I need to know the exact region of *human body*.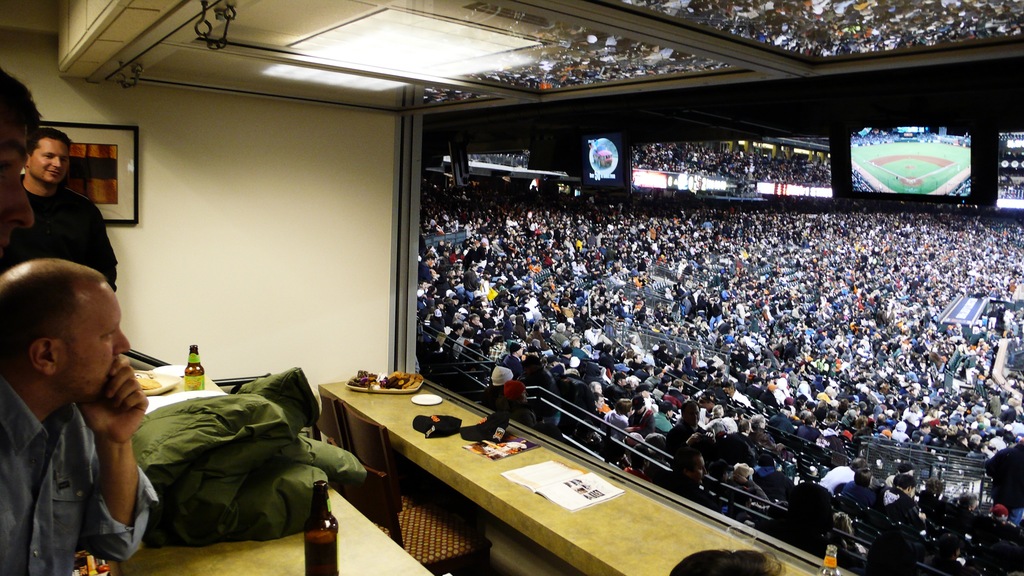
Region: BBox(696, 280, 699, 306).
